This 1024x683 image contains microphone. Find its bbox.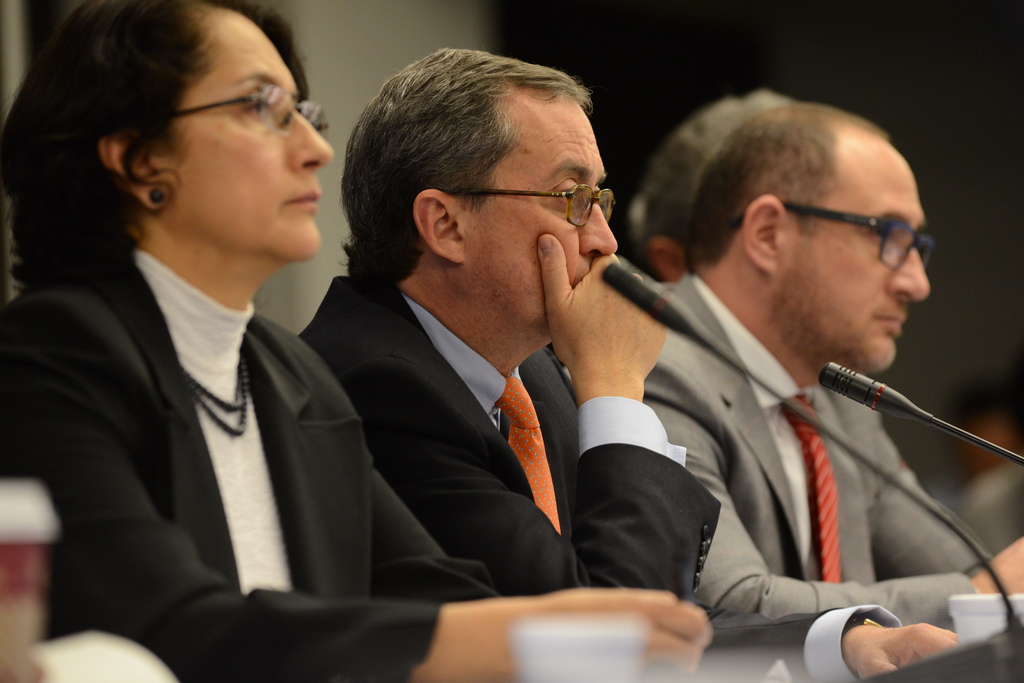
{"left": 595, "top": 262, "right": 1018, "bottom": 662}.
